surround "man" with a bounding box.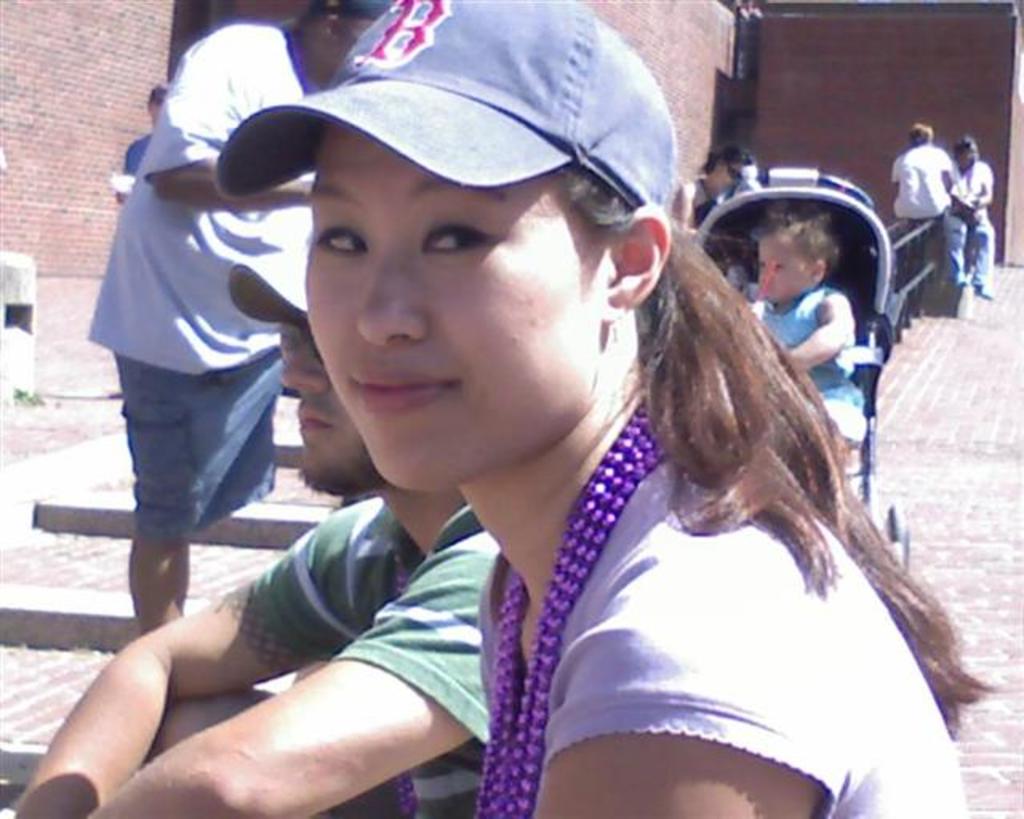
(x1=888, y1=118, x2=955, y2=221).
